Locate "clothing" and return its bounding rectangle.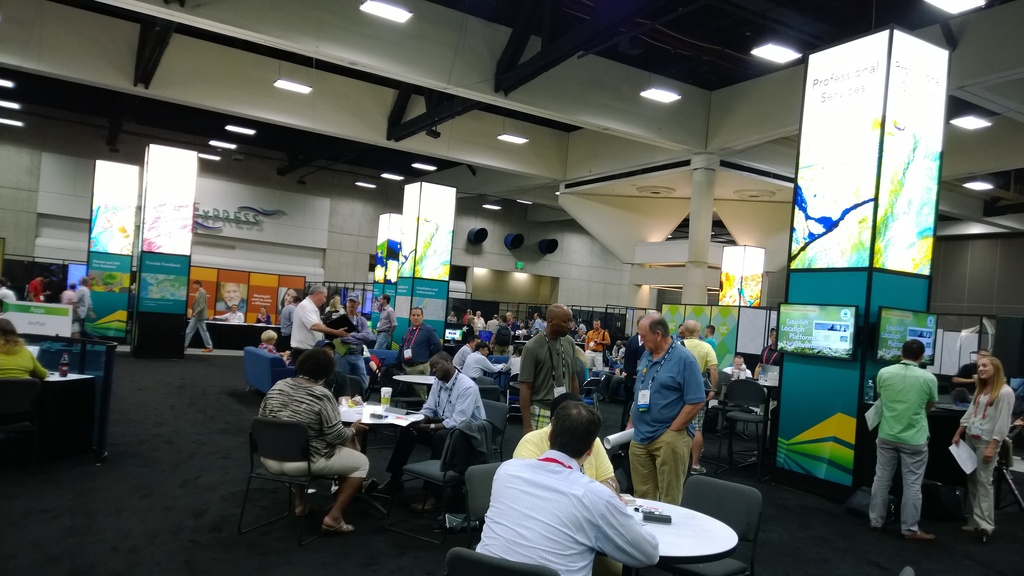
{"left": 403, "top": 327, "right": 448, "bottom": 378}.
